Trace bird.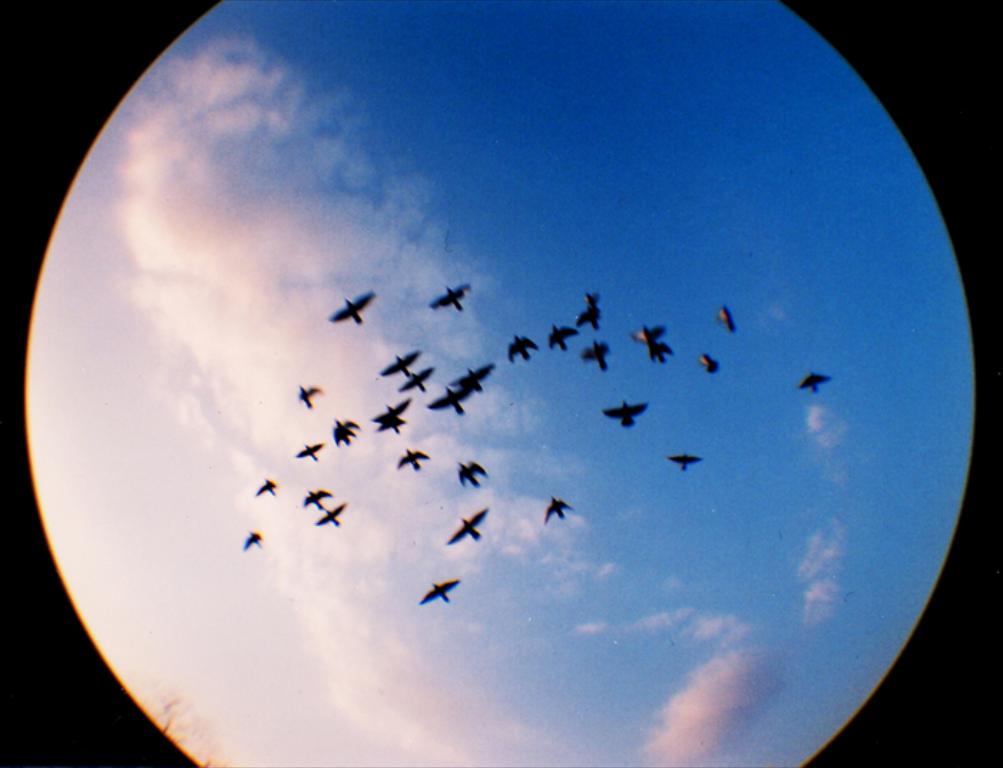
Traced to [left=600, top=395, right=649, bottom=430].
